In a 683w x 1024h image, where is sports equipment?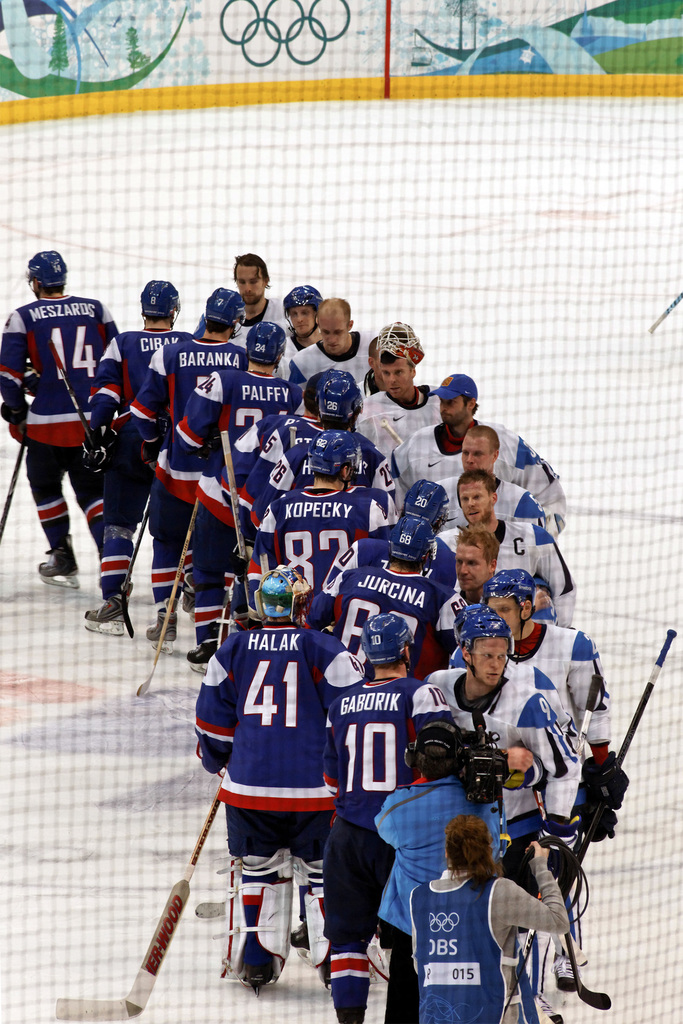
bbox=[259, 563, 308, 620].
